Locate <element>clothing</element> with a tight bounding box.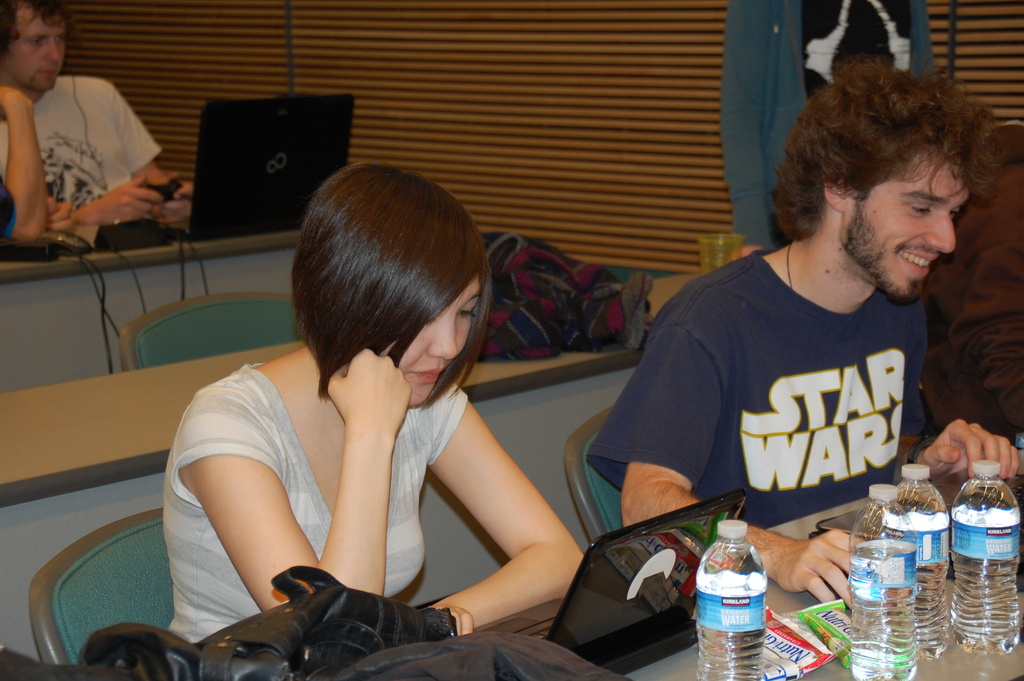
l=169, t=355, r=473, b=670.
